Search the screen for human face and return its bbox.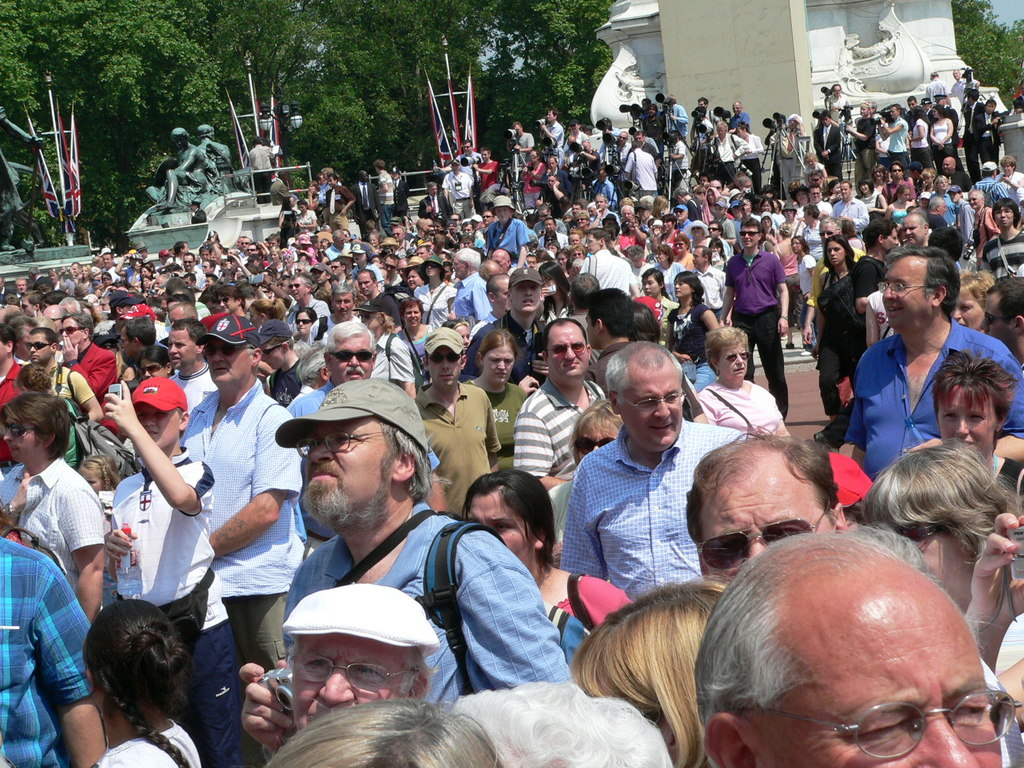
Found: (695,455,834,587).
